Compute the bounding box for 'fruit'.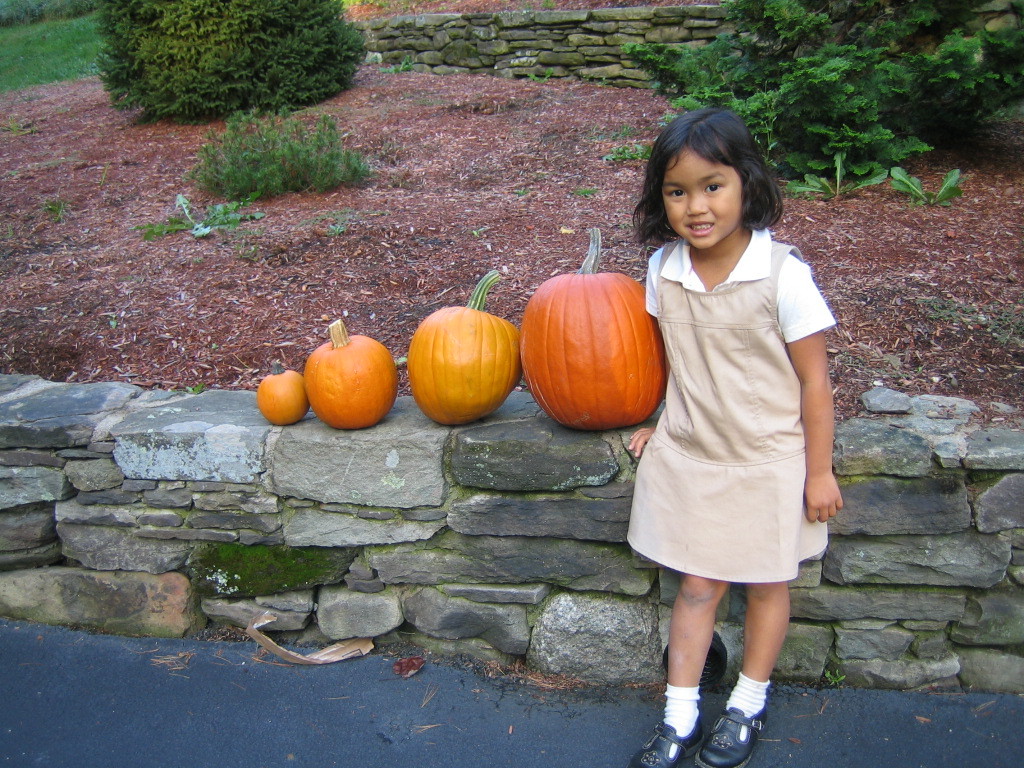
x1=402, y1=264, x2=518, y2=431.
